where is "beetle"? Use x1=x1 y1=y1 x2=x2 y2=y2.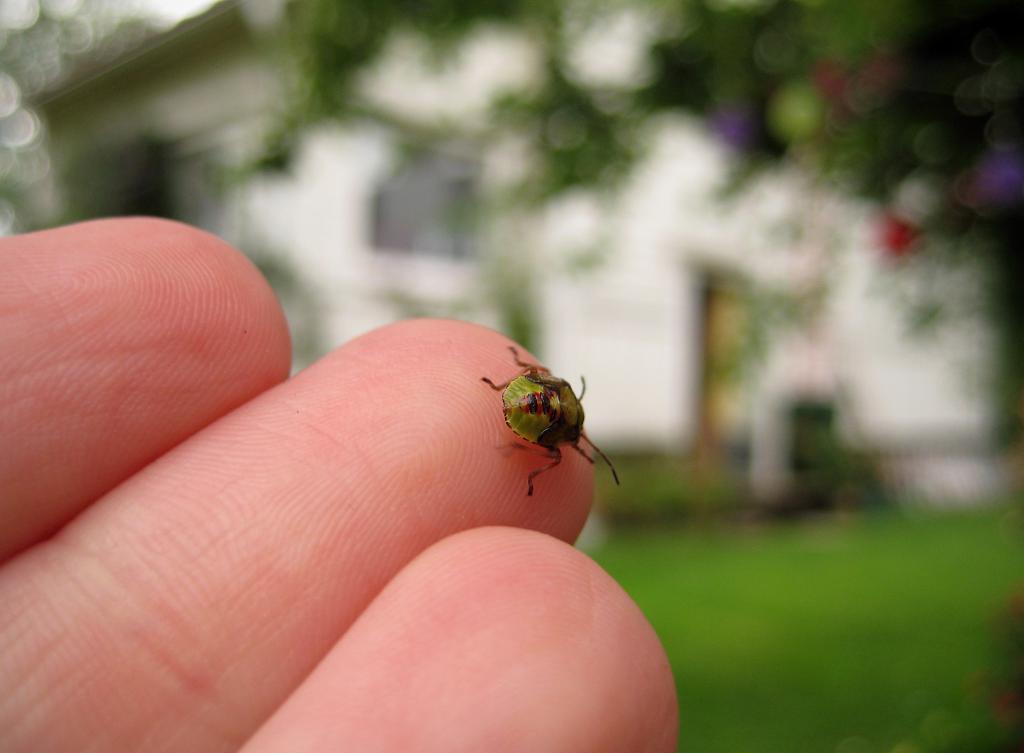
x1=474 y1=342 x2=614 y2=515.
